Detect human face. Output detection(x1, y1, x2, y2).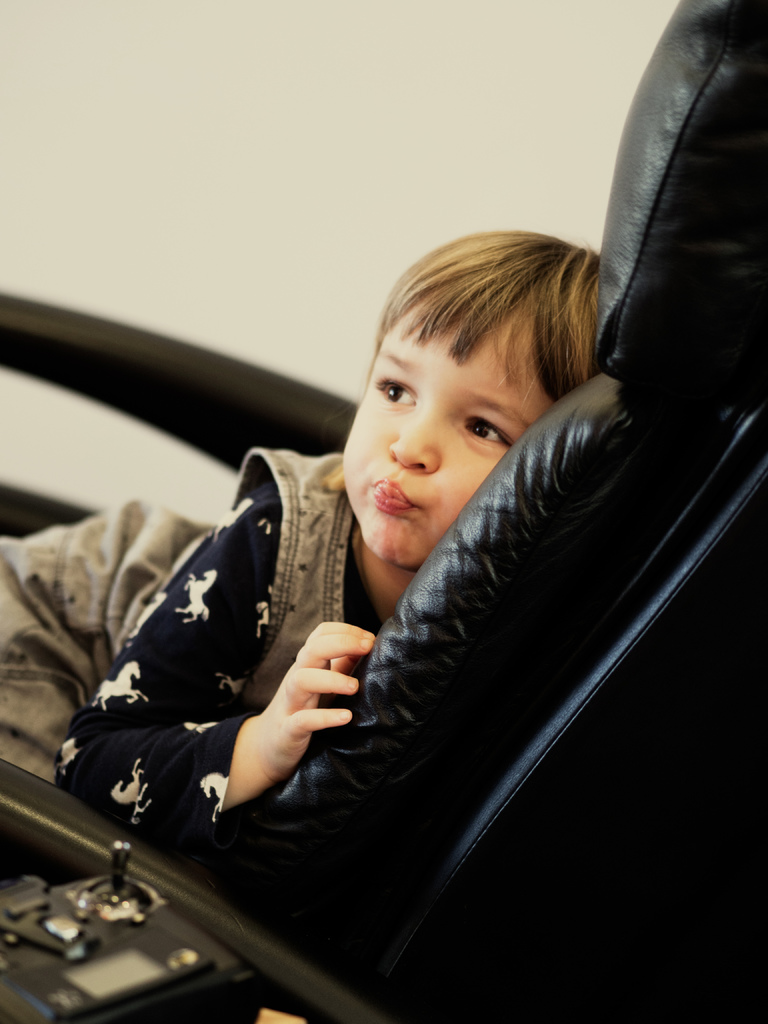
detection(337, 302, 554, 568).
